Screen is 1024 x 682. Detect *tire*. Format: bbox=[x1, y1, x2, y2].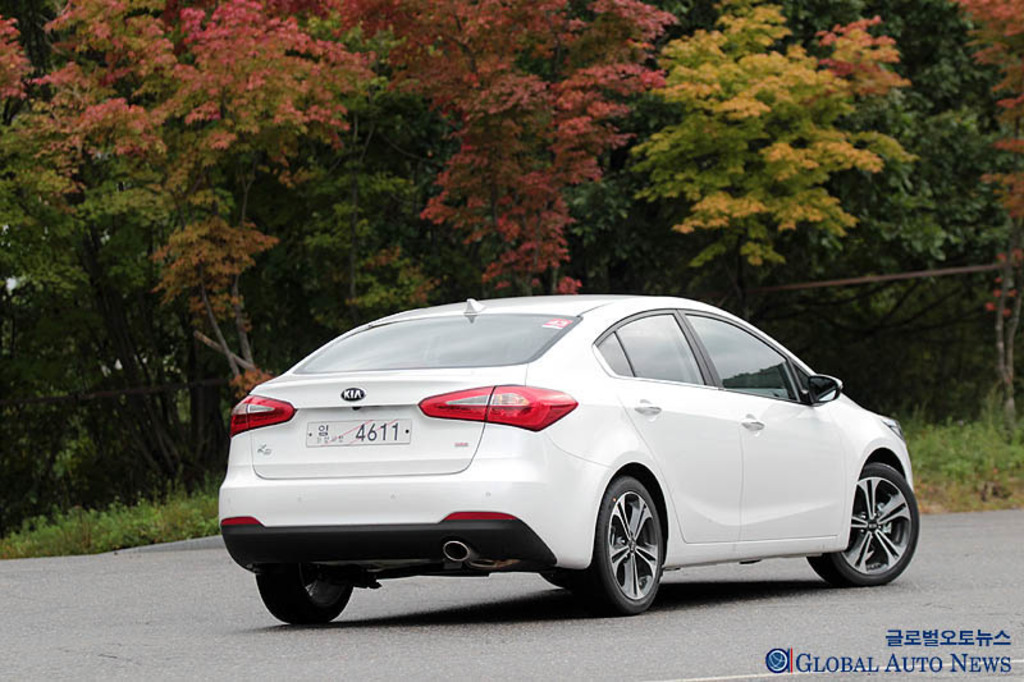
bbox=[252, 567, 356, 628].
